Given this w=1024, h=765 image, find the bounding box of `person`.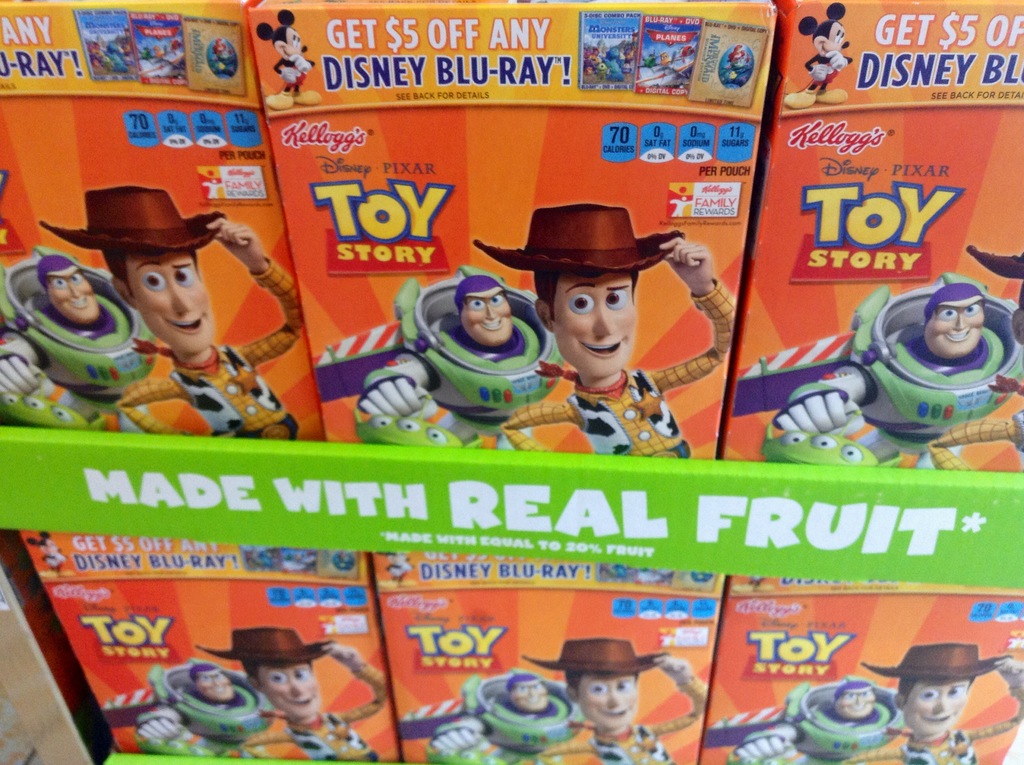
<bbox>549, 638, 700, 764</bbox>.
